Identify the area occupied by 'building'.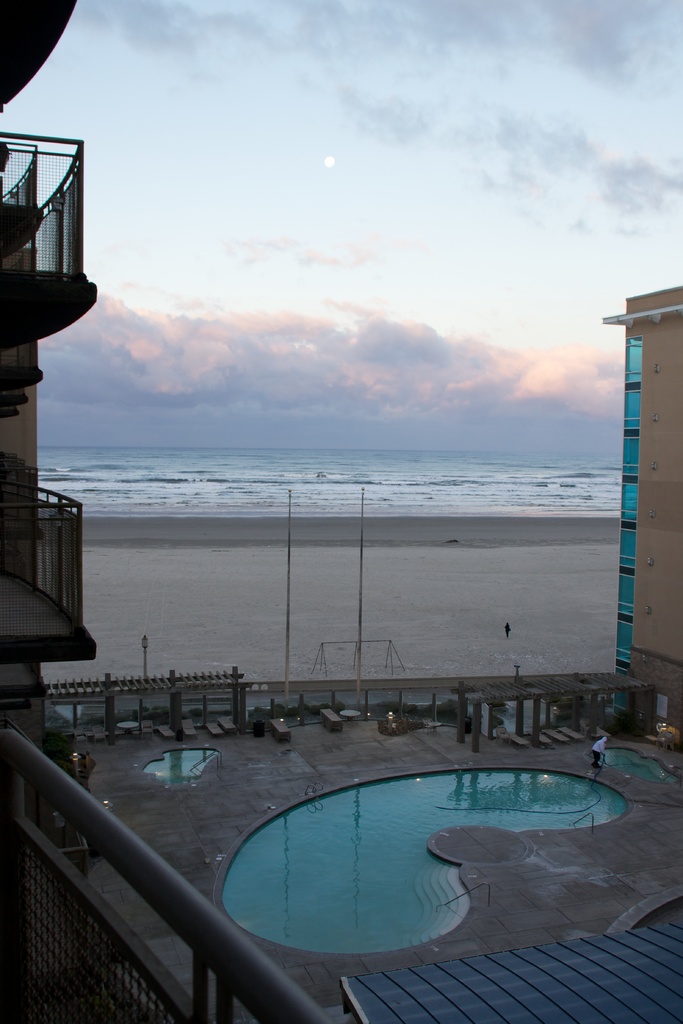
Area: rect(0, 0, 99, 711).
